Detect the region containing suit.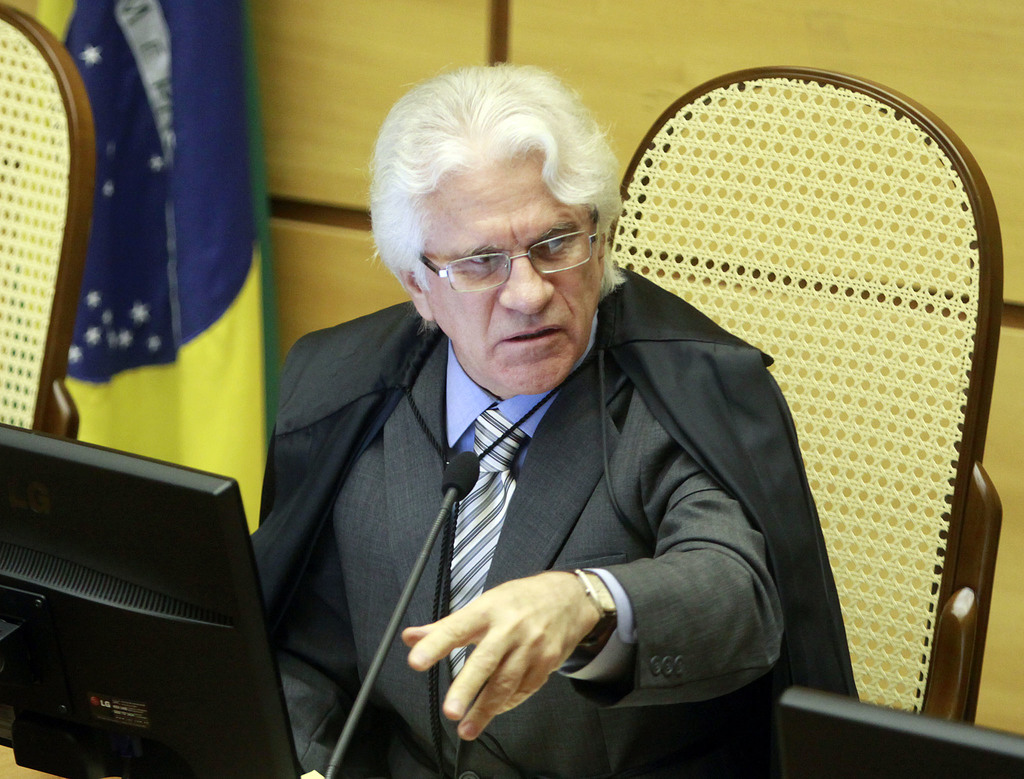
select_region(244, 242, 822, 754).
